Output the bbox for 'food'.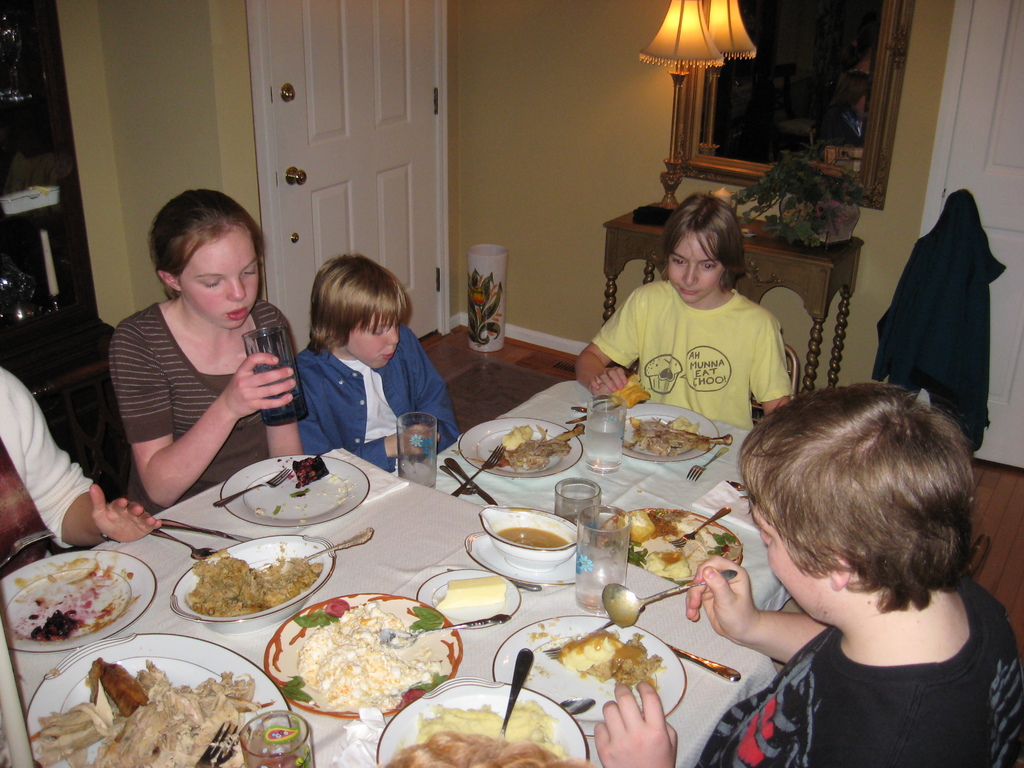
506:421:586:474.
